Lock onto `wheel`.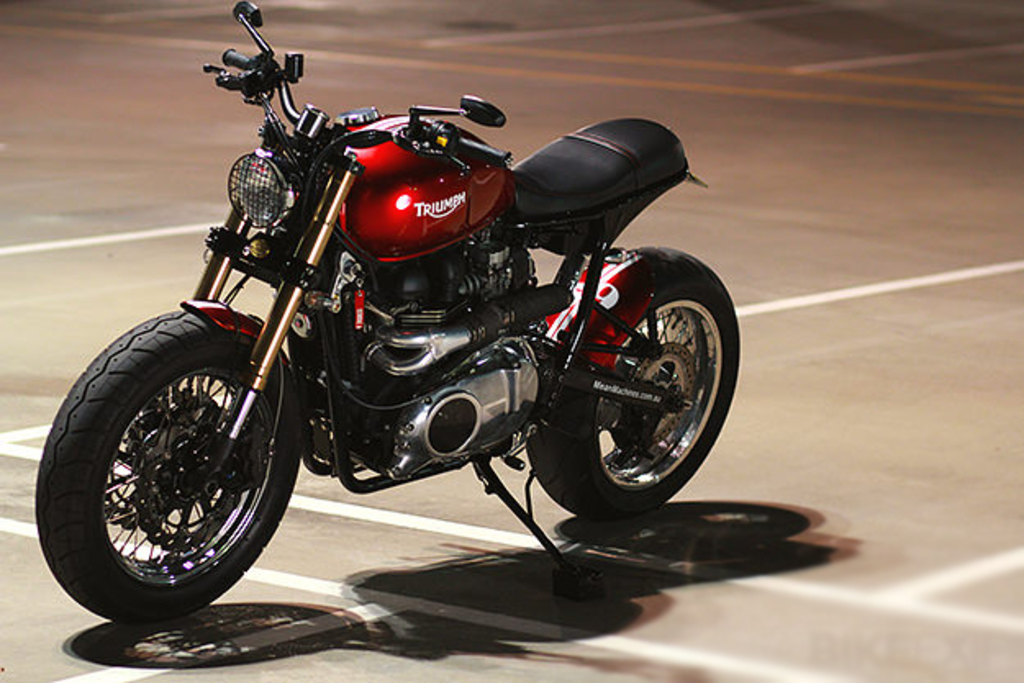
Locked: bbox=(528, 246, 739, 521).
